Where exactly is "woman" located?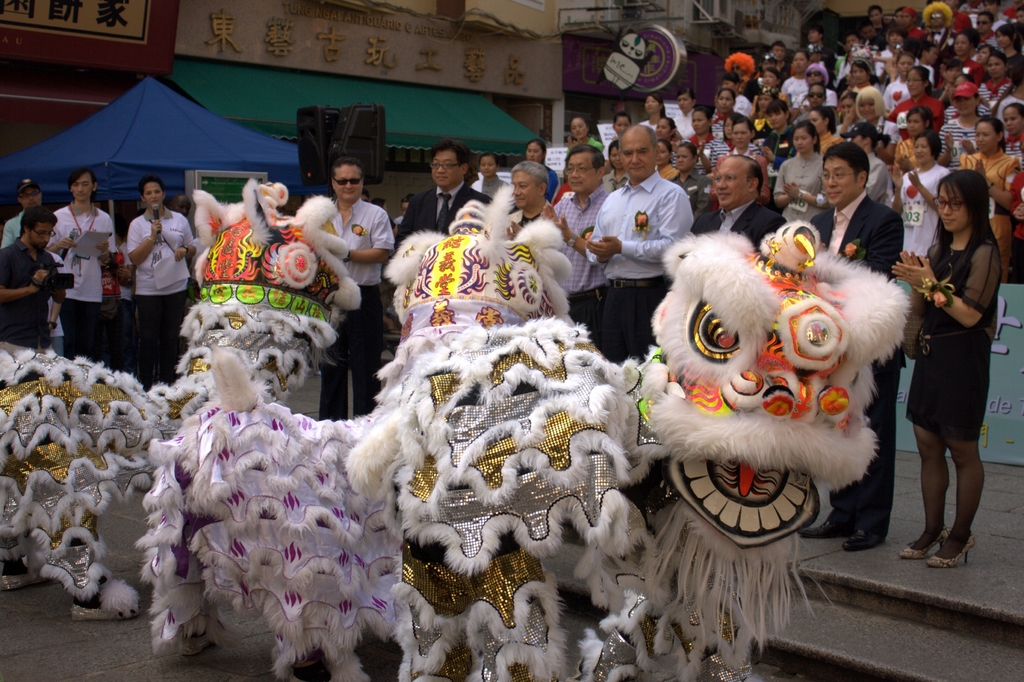
Its bounding box is rect(776, 124, 830, 223).
